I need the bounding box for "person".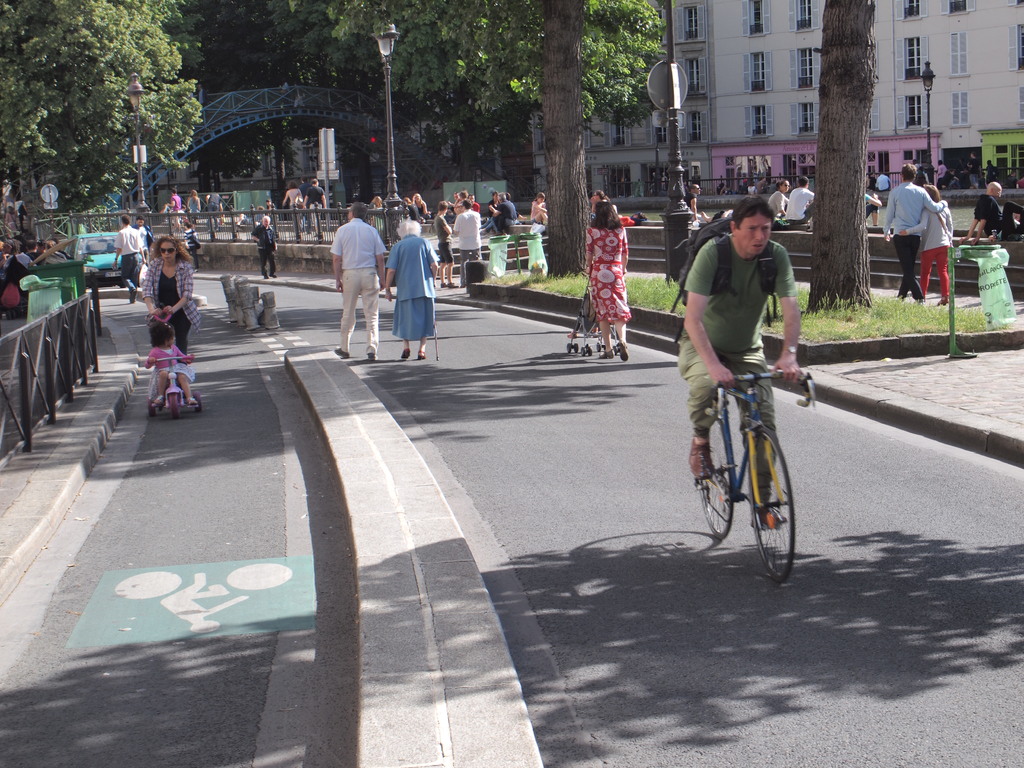
Here it is: region(512, 218, 549, 278).
